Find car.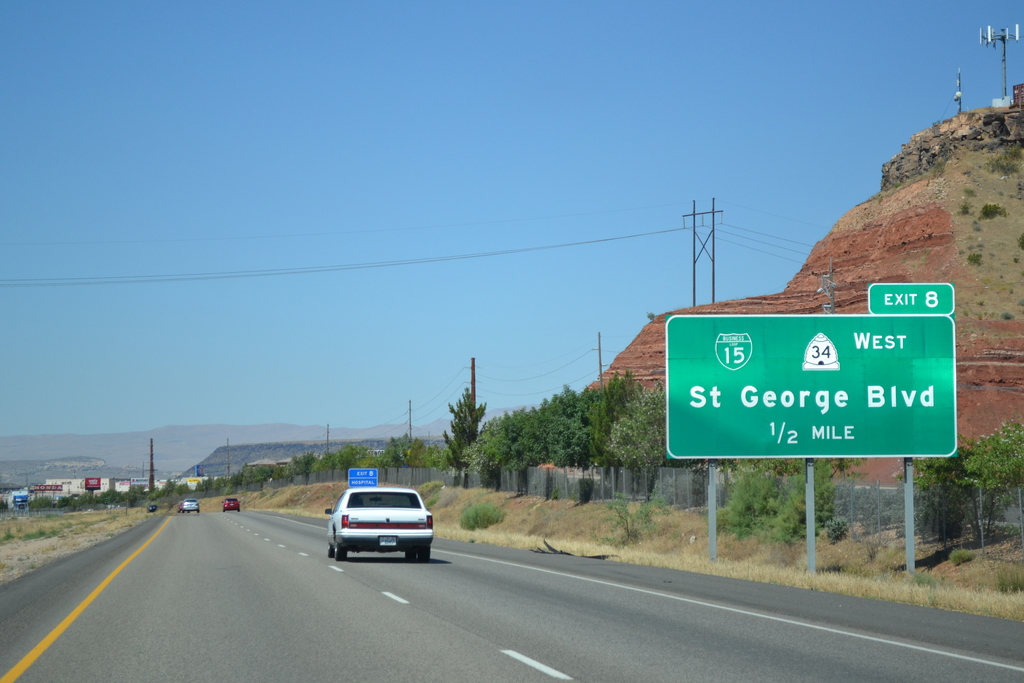
[221,496,241,509].
